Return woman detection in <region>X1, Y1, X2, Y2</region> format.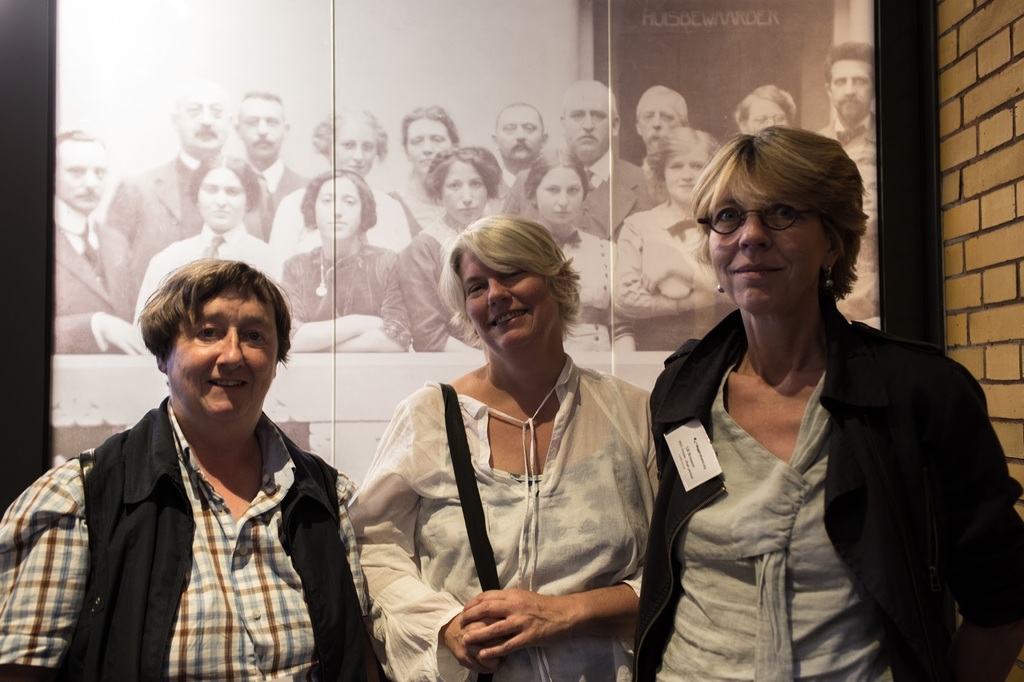
<region>279, 168, 404, 356</region>.
